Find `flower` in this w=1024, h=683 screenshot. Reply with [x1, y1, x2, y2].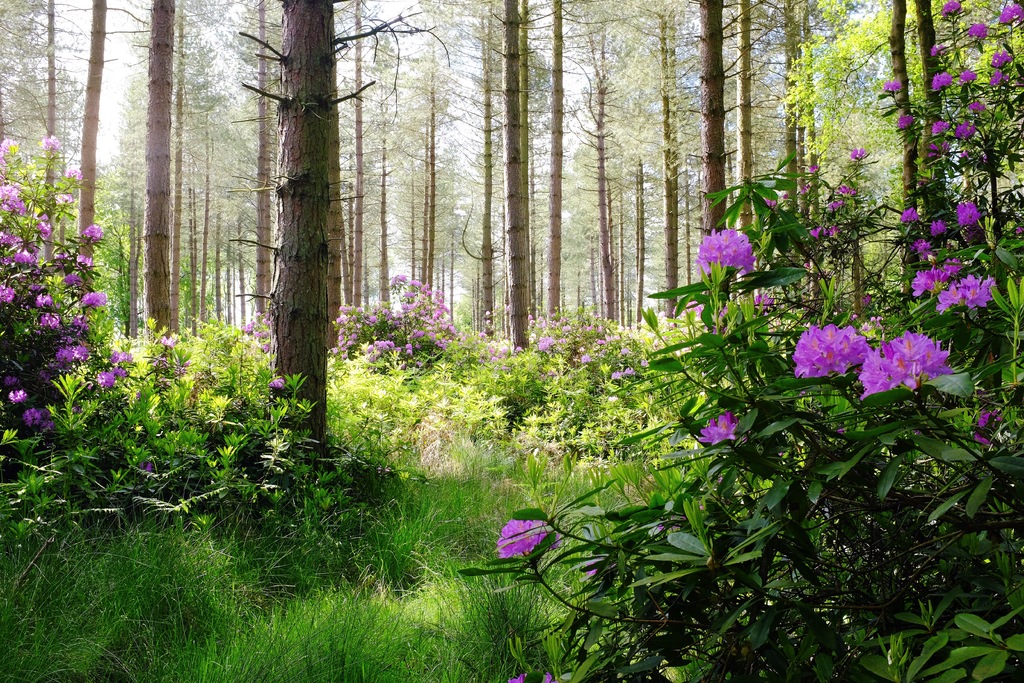
[700, 215, 774, 287].
